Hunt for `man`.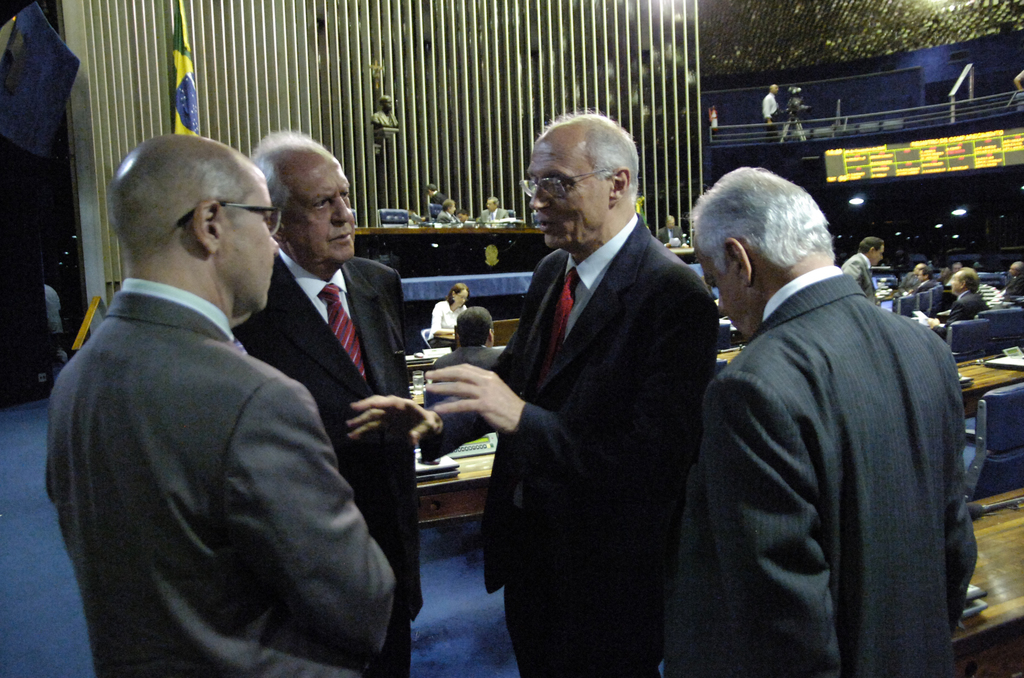
Hunted down at box(659, 169, 975, 677).
